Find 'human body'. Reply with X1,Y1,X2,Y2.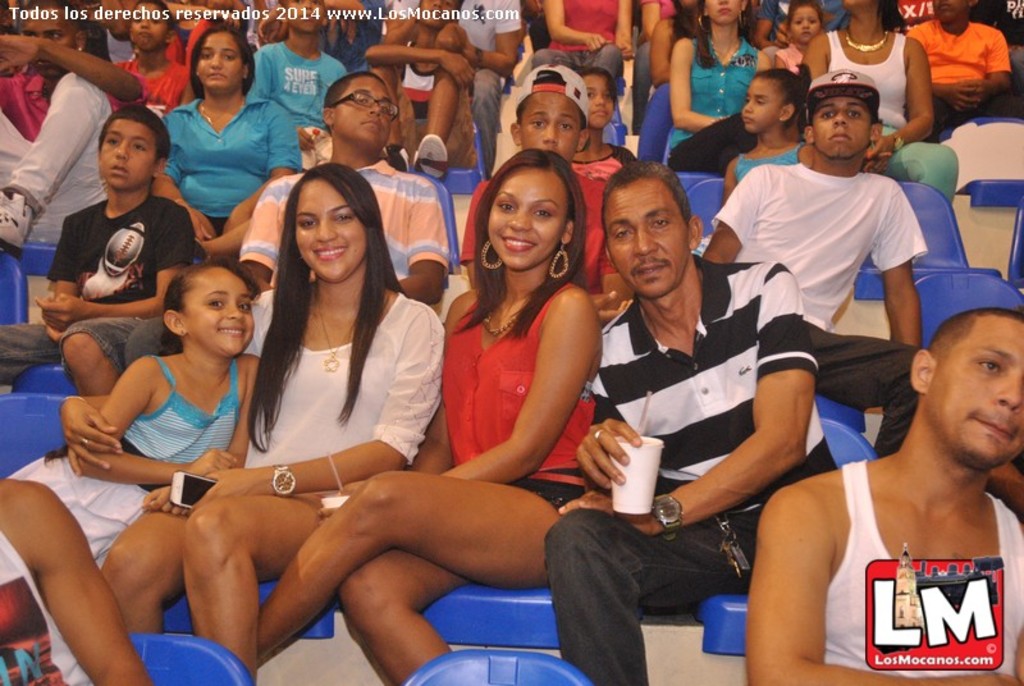
545,255,829,685.
